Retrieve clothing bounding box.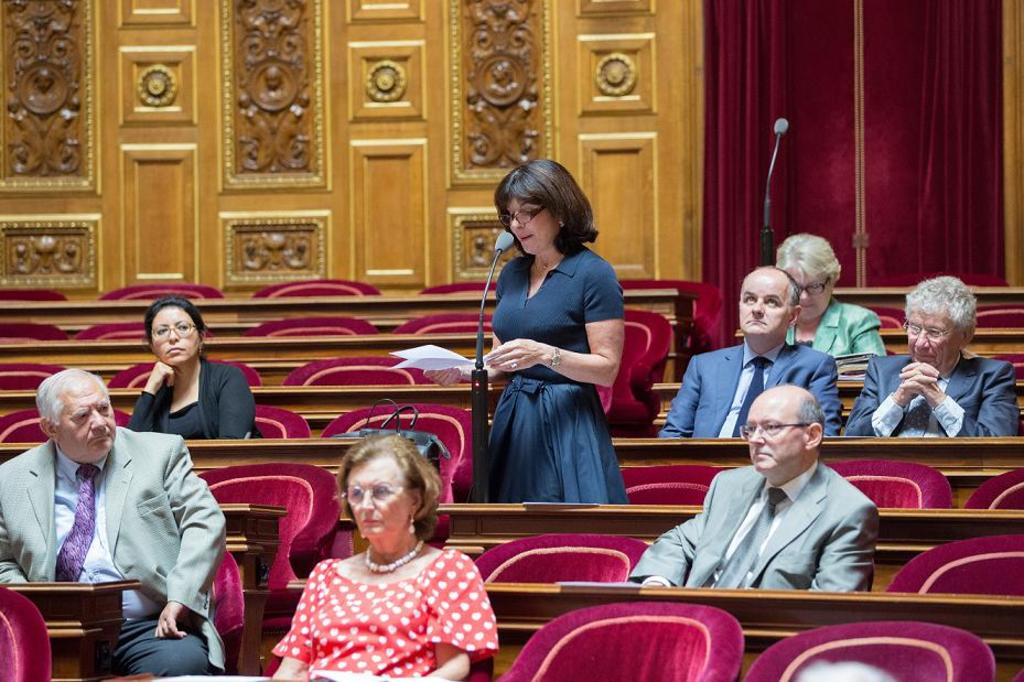
Bounding box: detection(849, 343, 1014, 440).
